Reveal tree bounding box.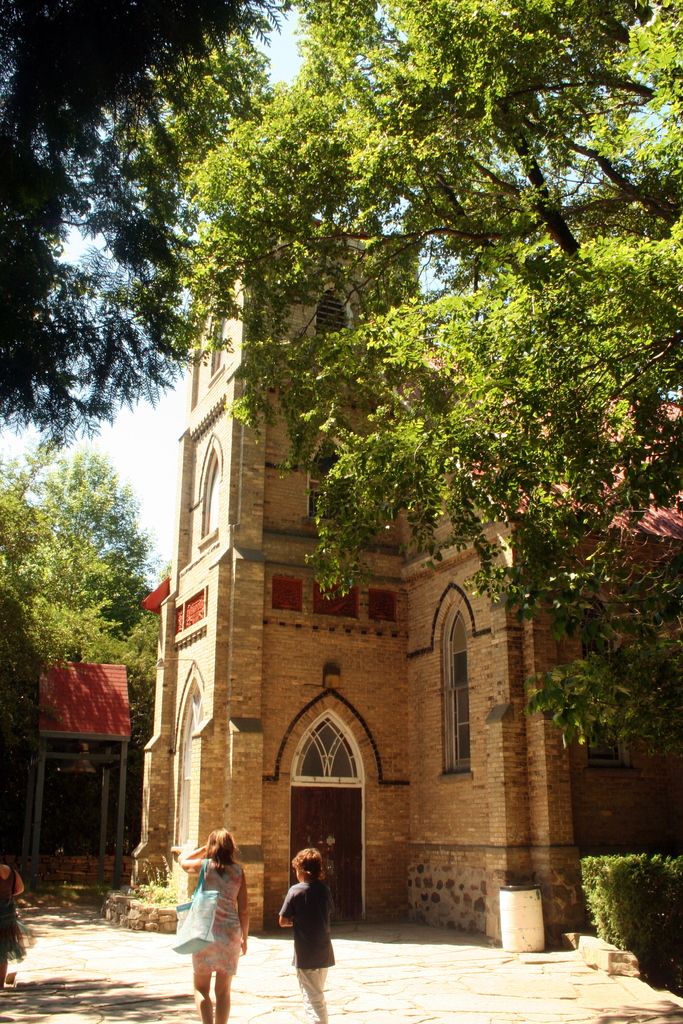
Revealed: x1=129, y1=4, x2=681, y2=751.
